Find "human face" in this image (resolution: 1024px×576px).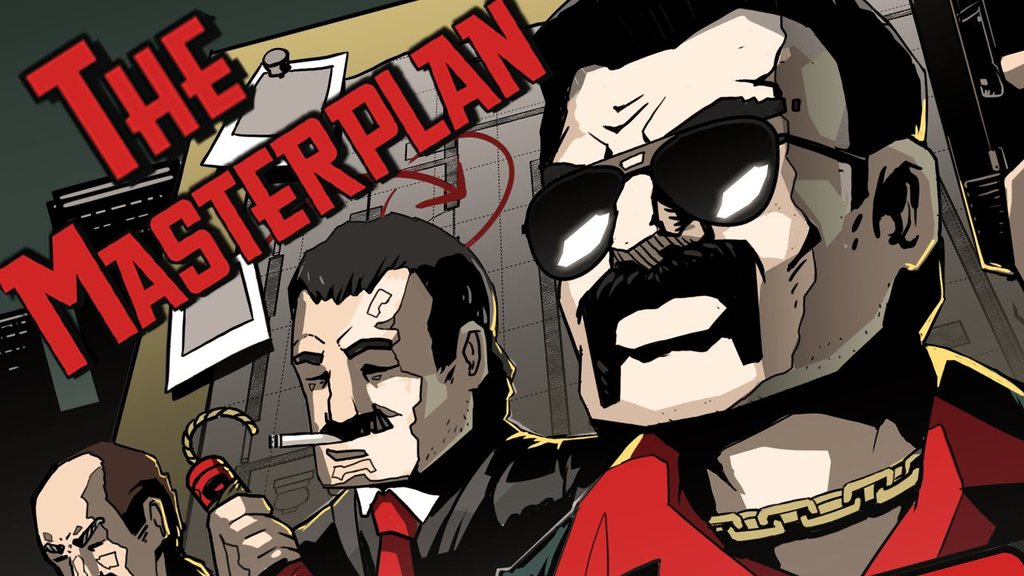
32,453,164,575.
